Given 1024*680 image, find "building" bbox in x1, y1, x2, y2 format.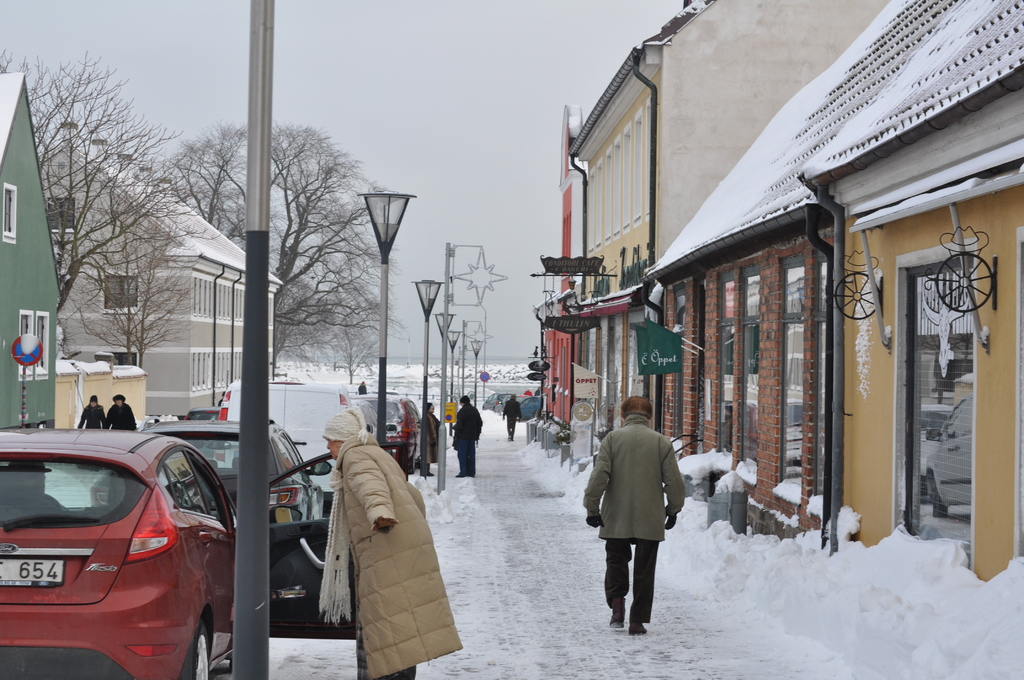
56, 121, 269, 415.
